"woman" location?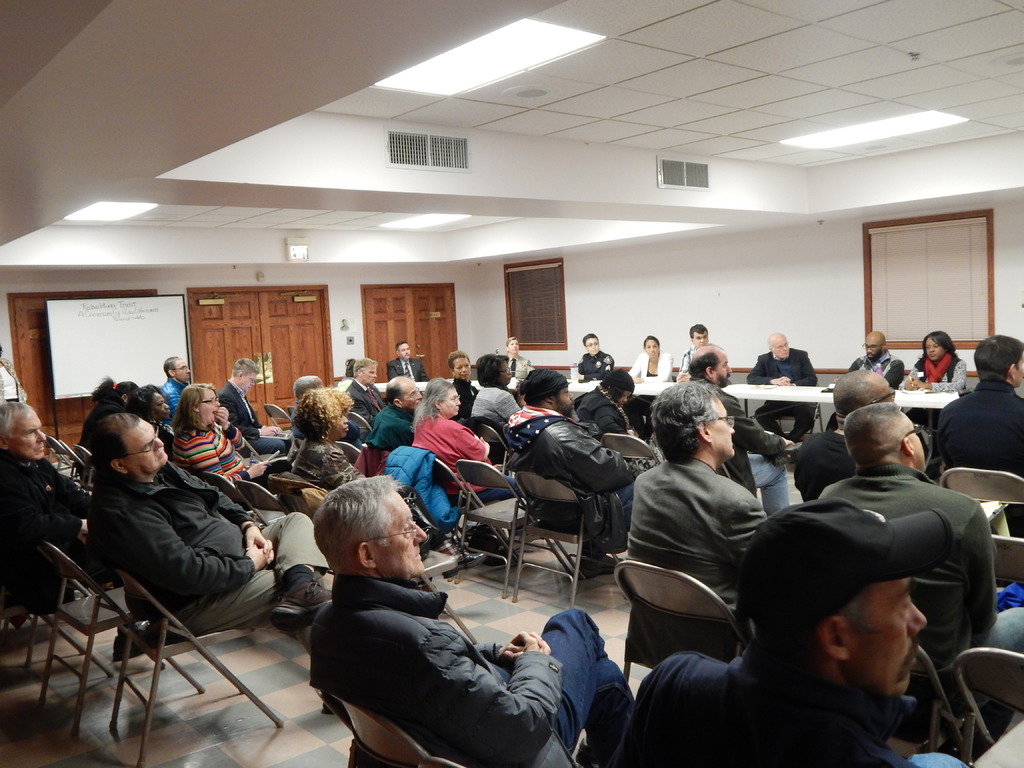
73, 373, 138, 460
